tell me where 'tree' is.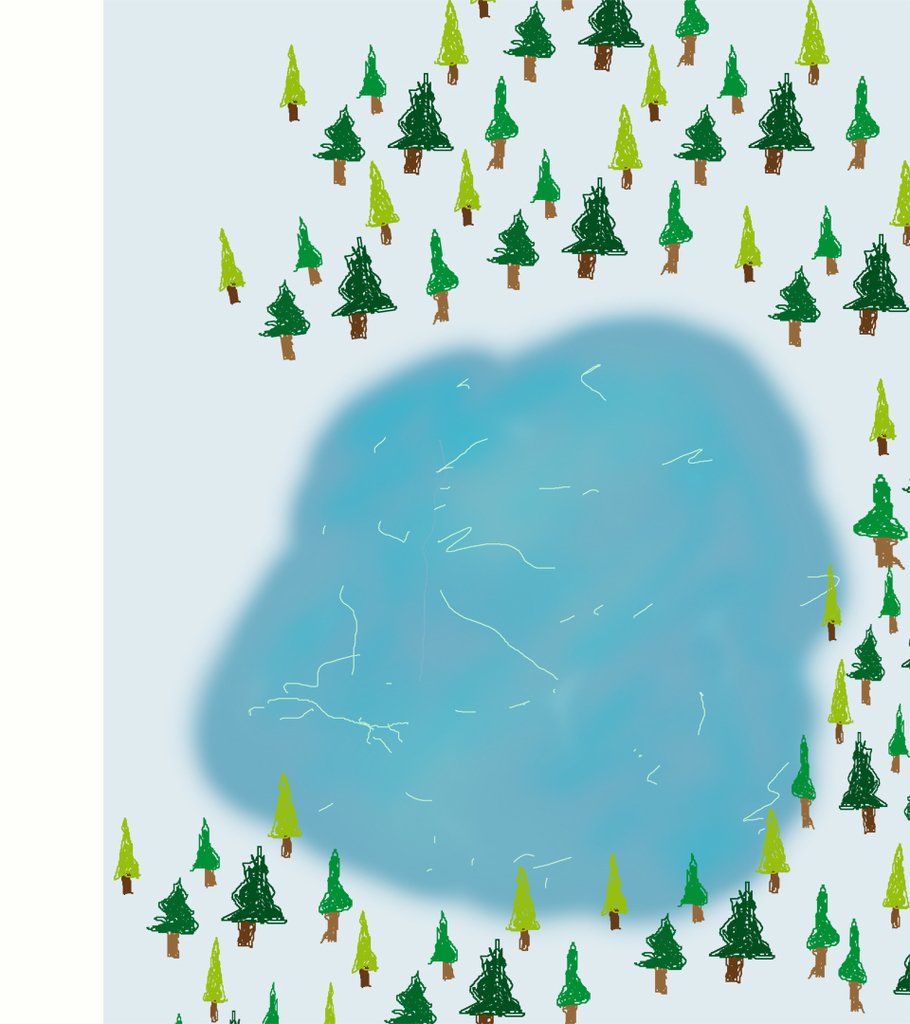
'tree' is at region(705, 885, 774, 986).
